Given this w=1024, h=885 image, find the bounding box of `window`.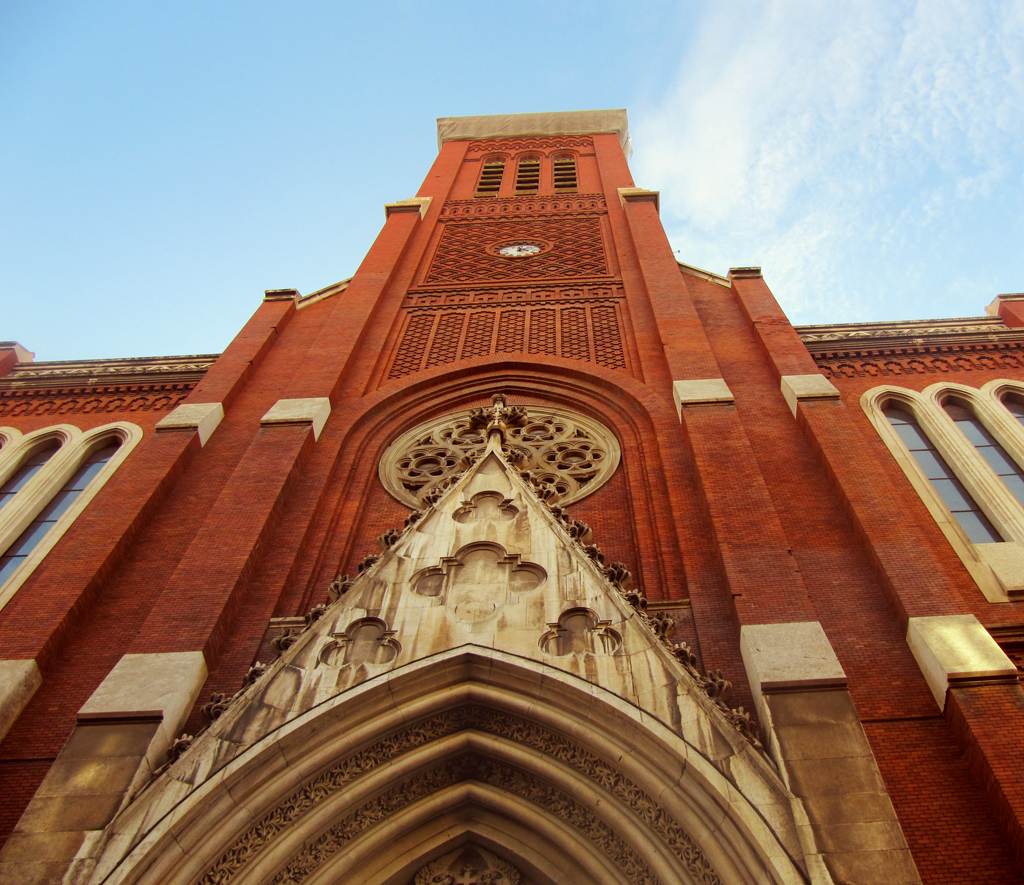
bbox=(511, 149, 546, 199).
